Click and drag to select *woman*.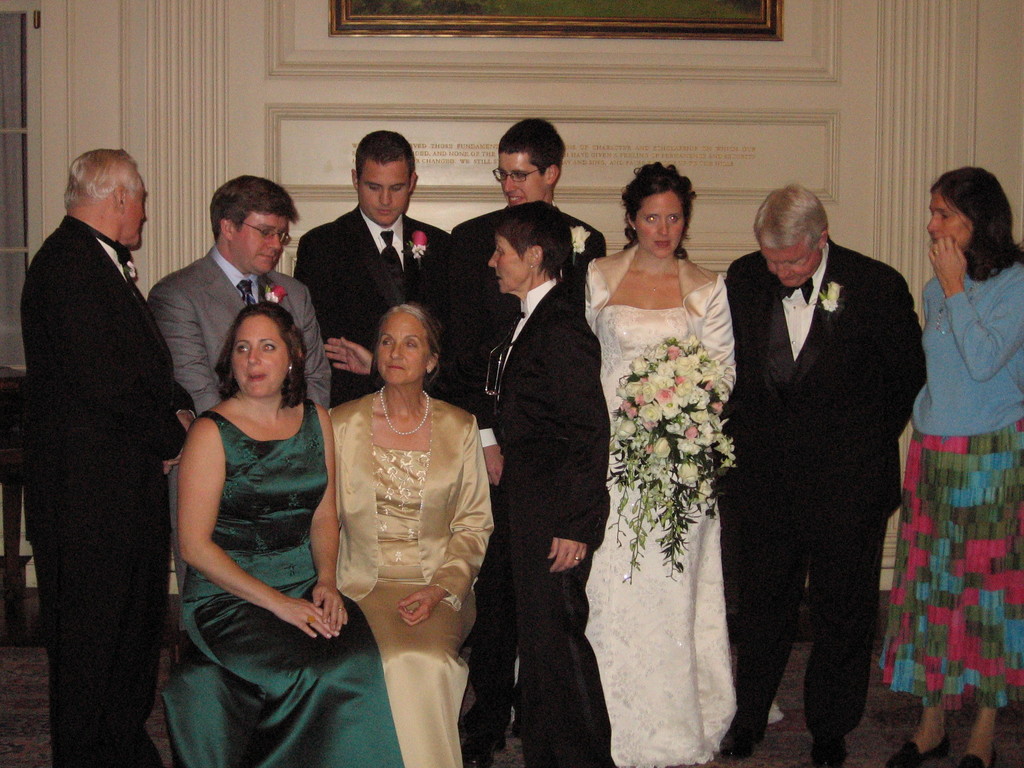
Selection: {"left": 571, "top": 154, "right": 748, "bottom": 749}.
